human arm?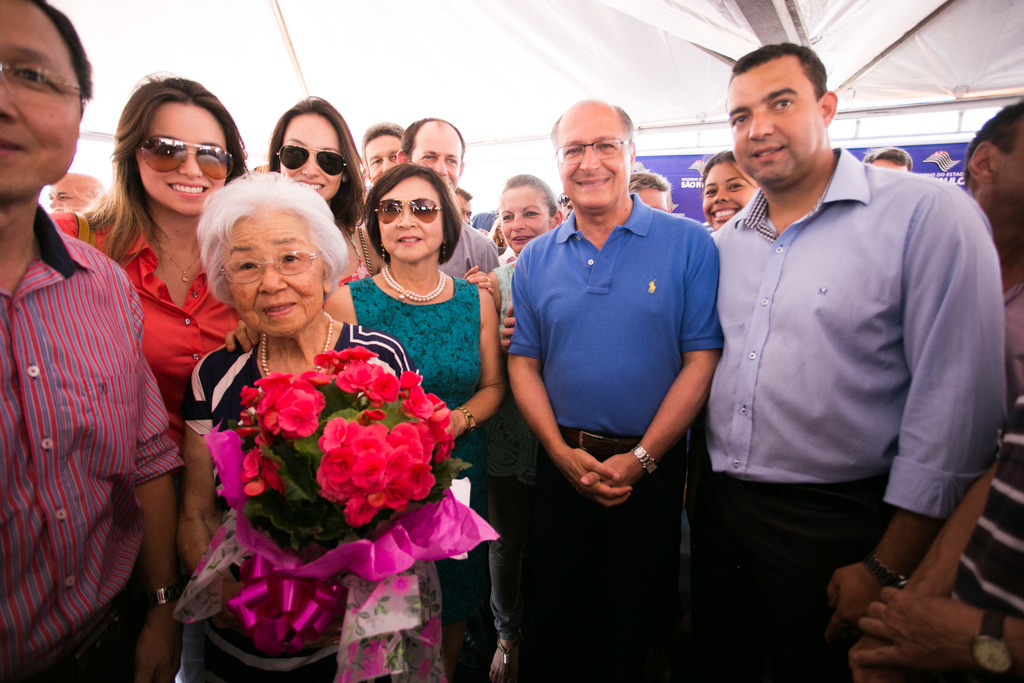
x1=456 y1=258 x2=493 y2=296
